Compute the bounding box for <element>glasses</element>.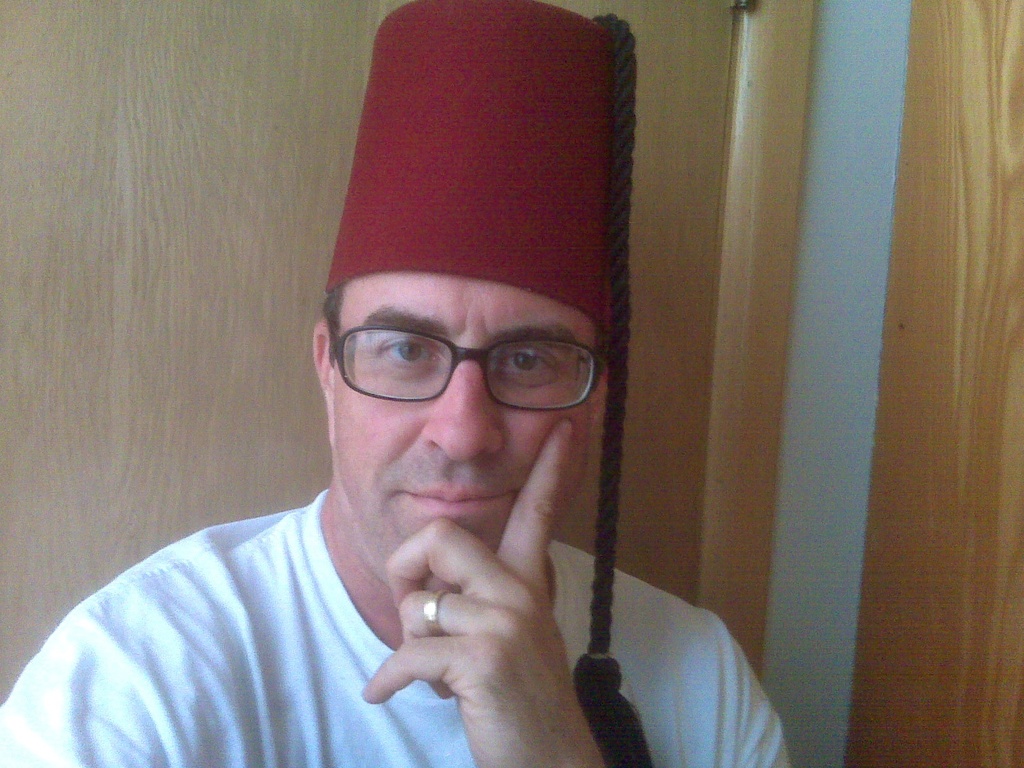
detection(324, 323, 608, 413).
